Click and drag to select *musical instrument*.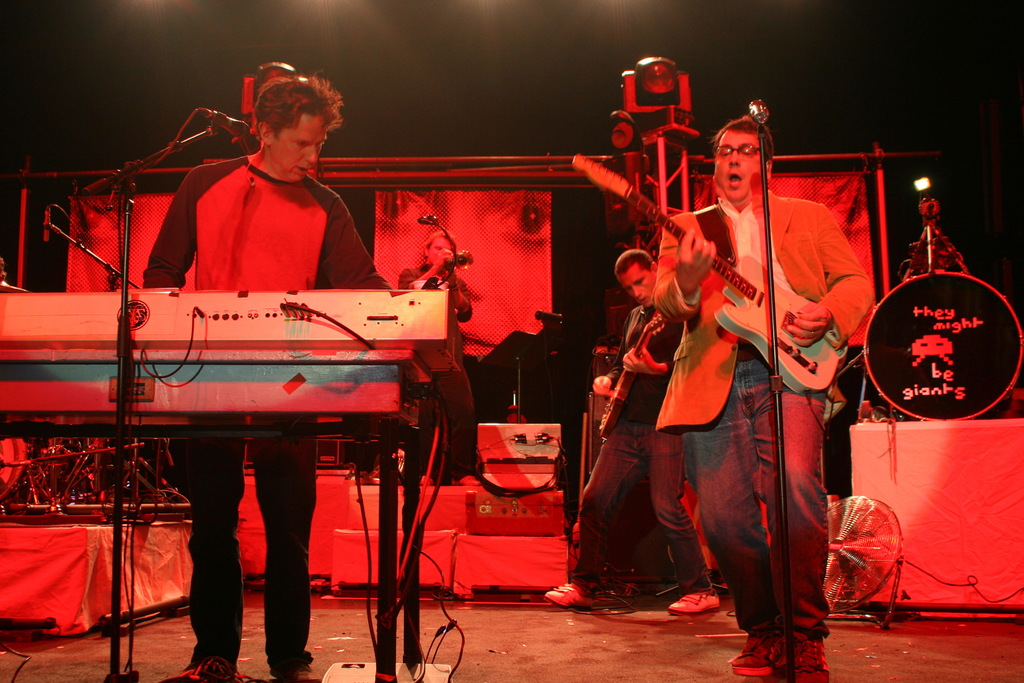
Selection: Rect(860, 265, 1023, 423).
